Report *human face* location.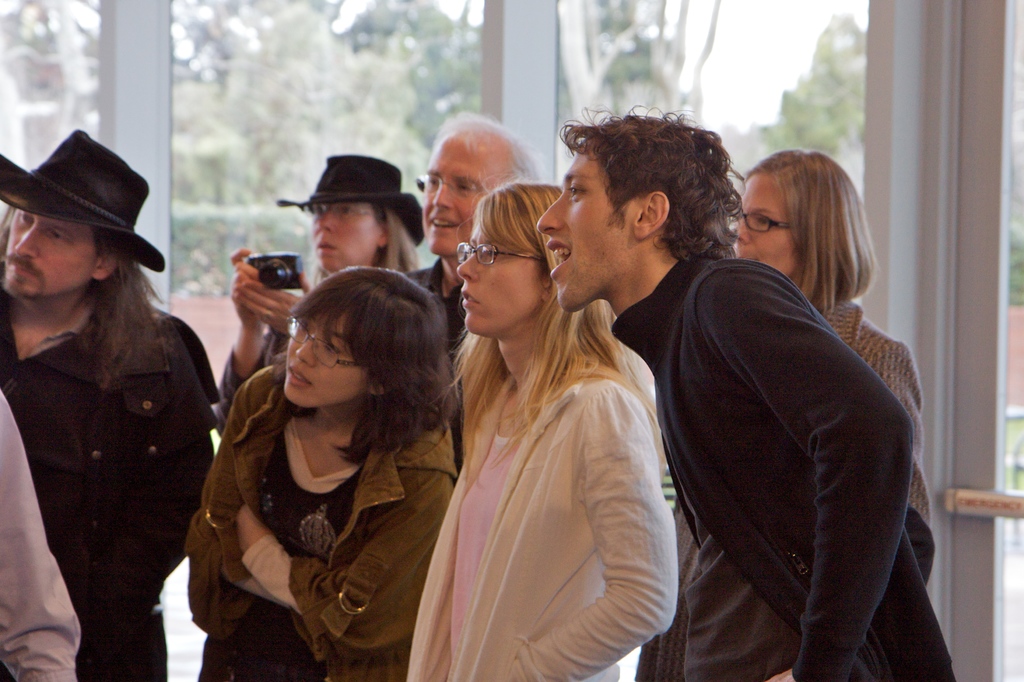
Report: bbox(458, 220, 547, 334).
